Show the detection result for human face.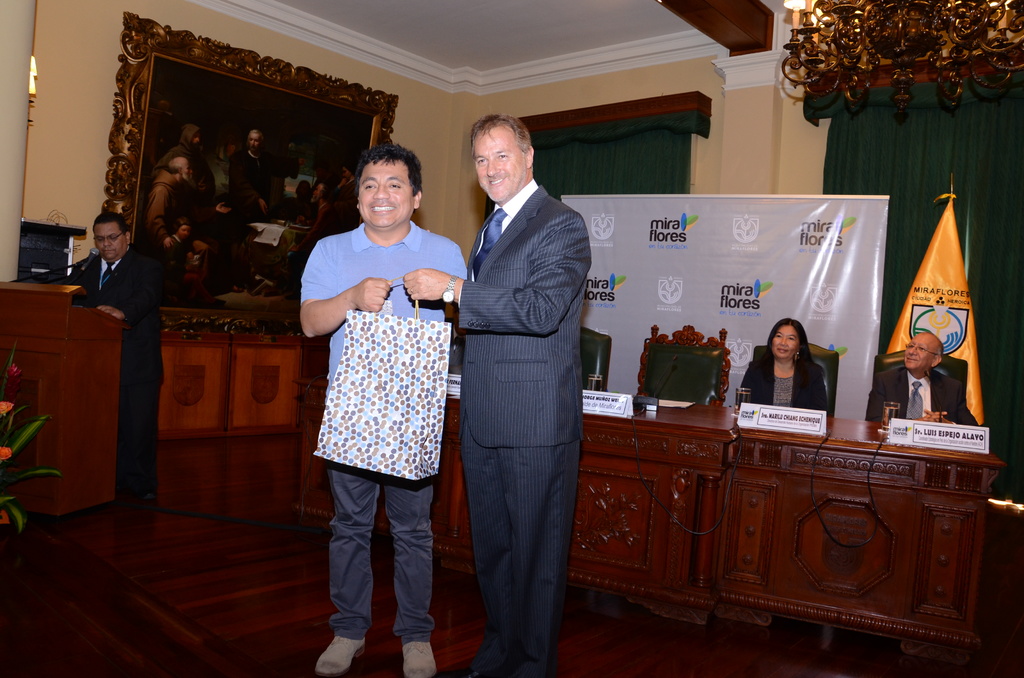
(905,332,940,373).
